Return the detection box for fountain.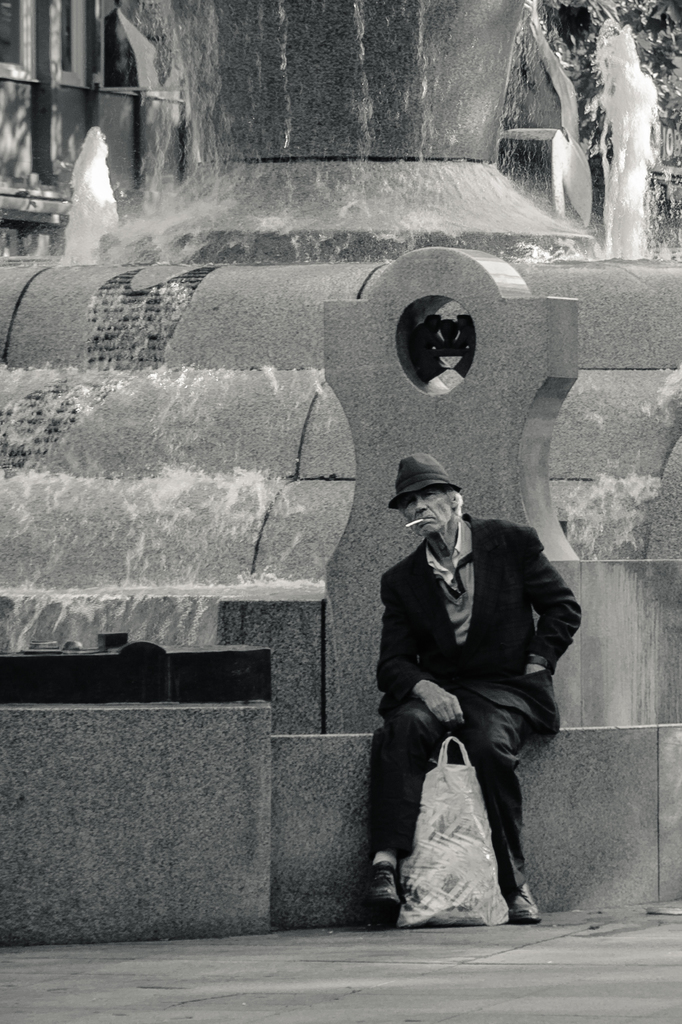
pyautogui.locateOnScreen(45, 115, 122, 291).
